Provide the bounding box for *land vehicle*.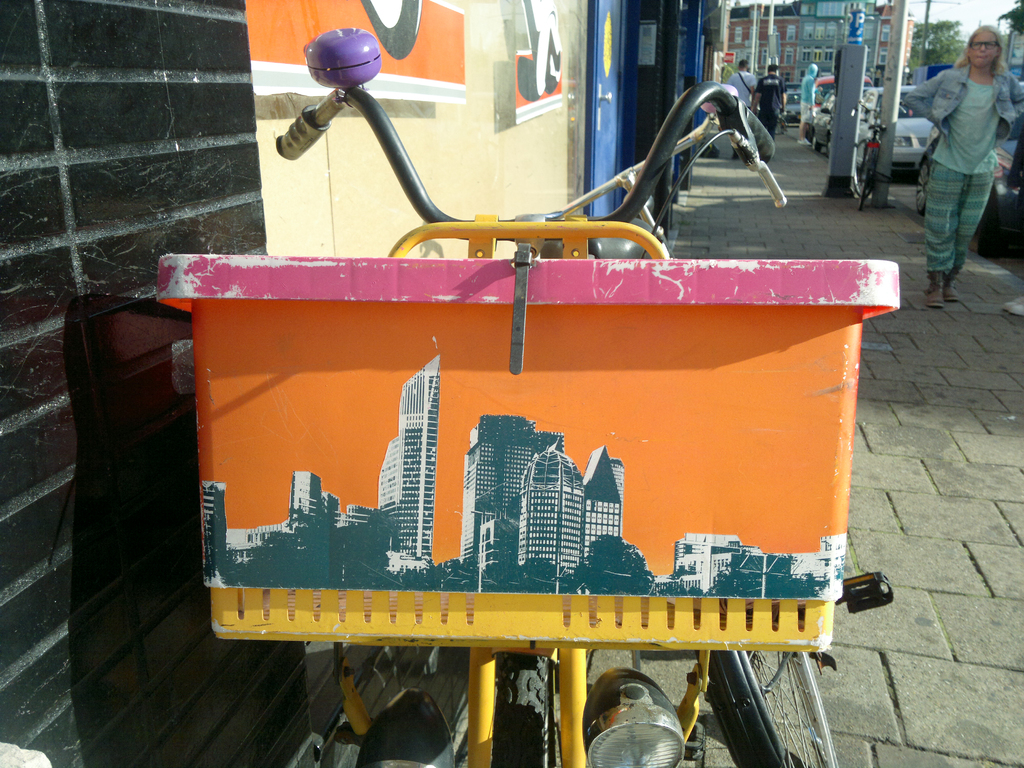
detection(914, 81, 1023, 257).
